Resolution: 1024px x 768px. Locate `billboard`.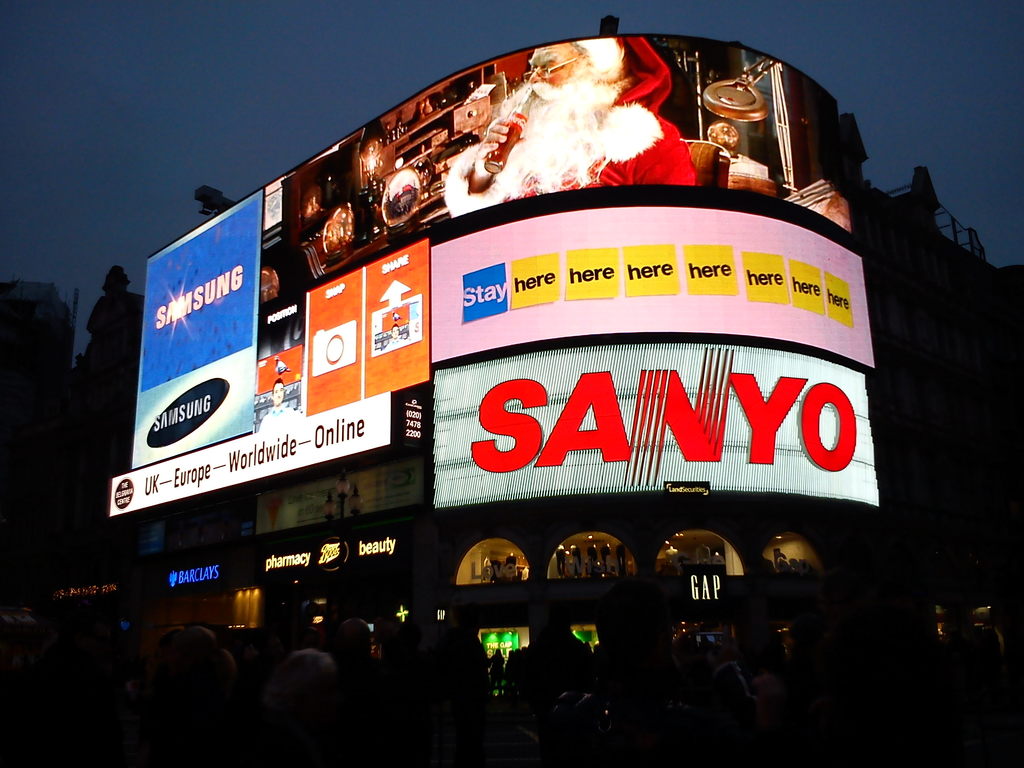
left=431, top=204, right=879, bottom=367.
